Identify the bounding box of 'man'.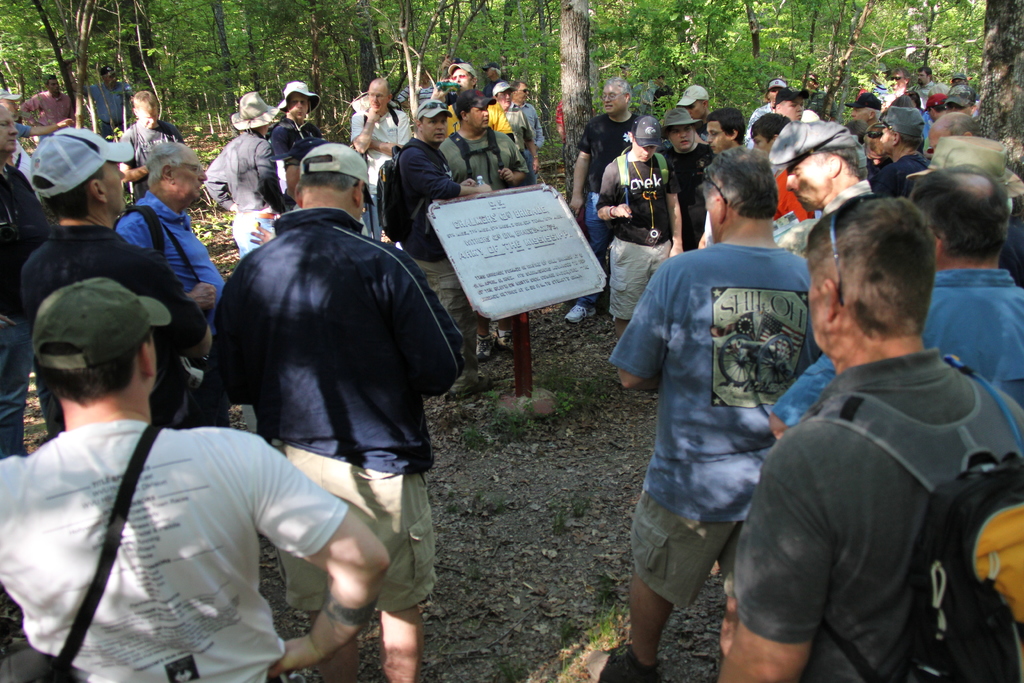
region(610, 150, 821, 680).
